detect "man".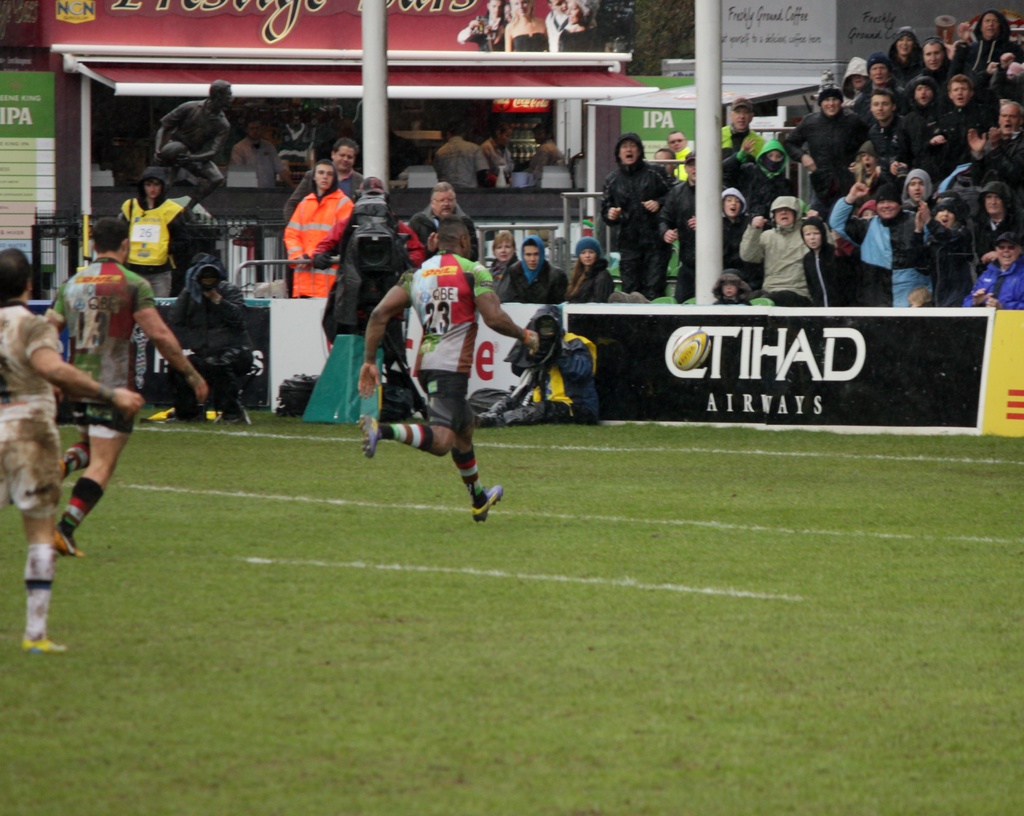
Detected at Rect(40, 218, 207, 562).
